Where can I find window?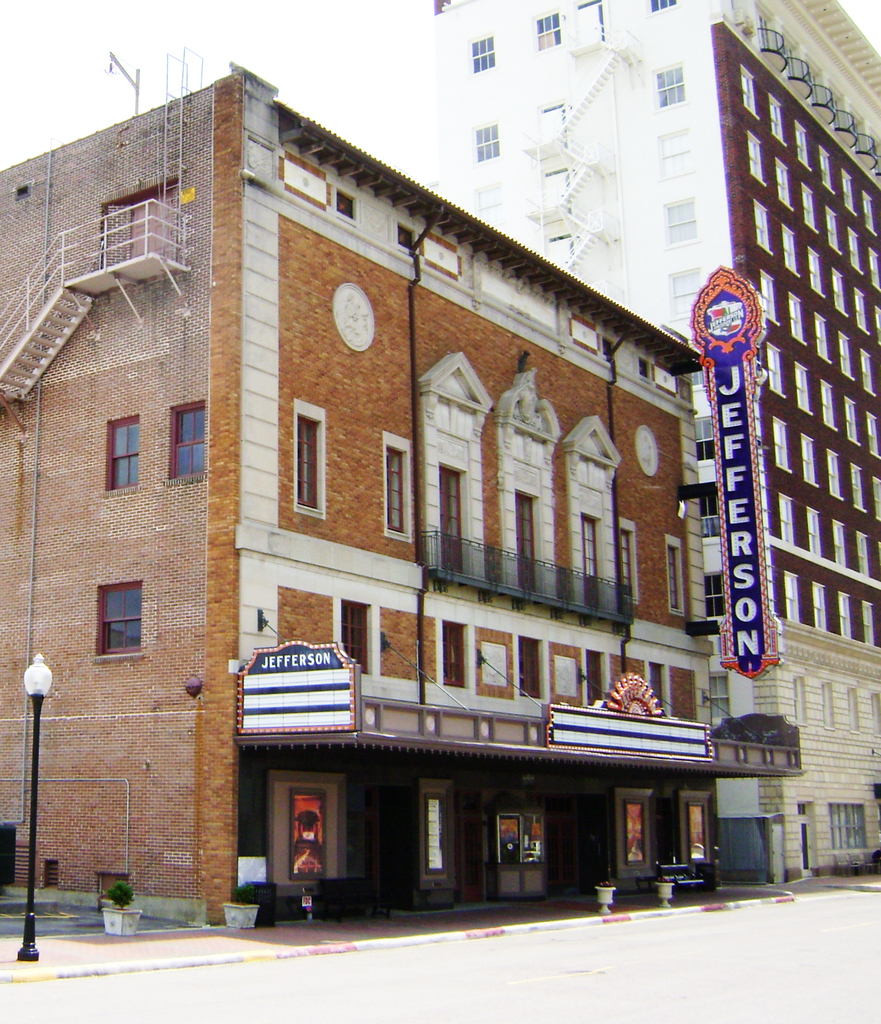
You can find it at {"x1": 294, "y1": 412, "x2": 328, "y2": 522}.
